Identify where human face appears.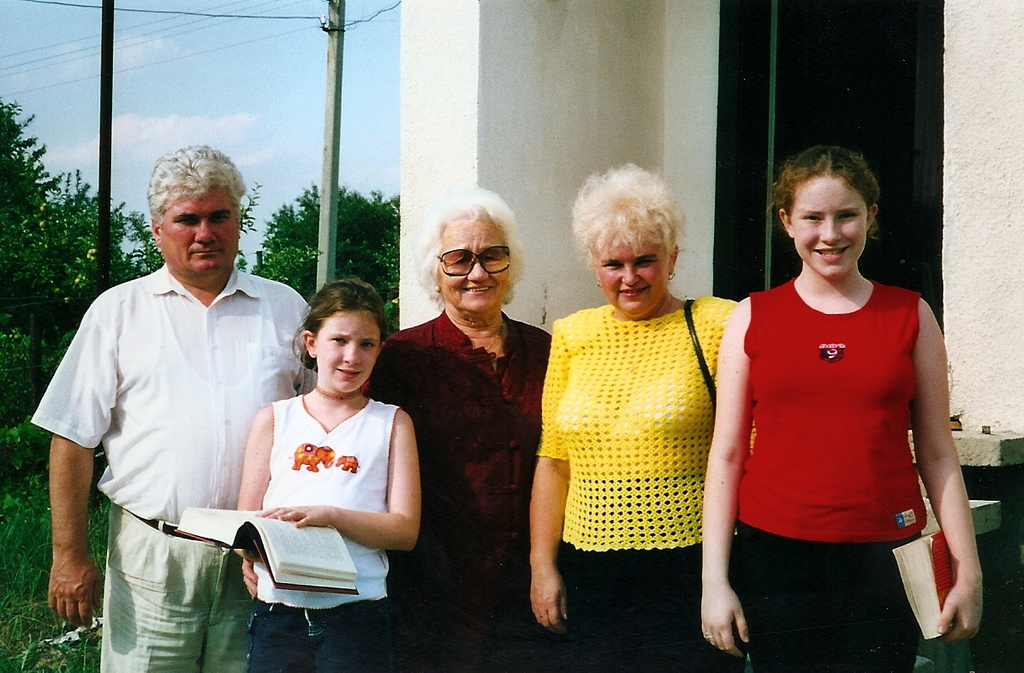
Appears at {"left": 438, "top": 213, "right": 510, "bottom": 307}.
